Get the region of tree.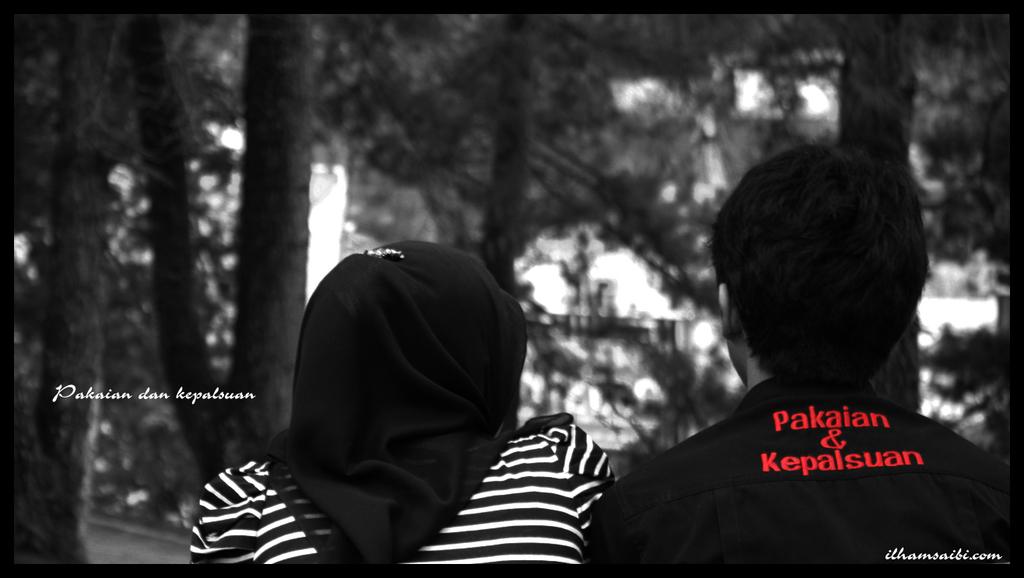
<bbox>0, 0, 160, 577</bbox>.
